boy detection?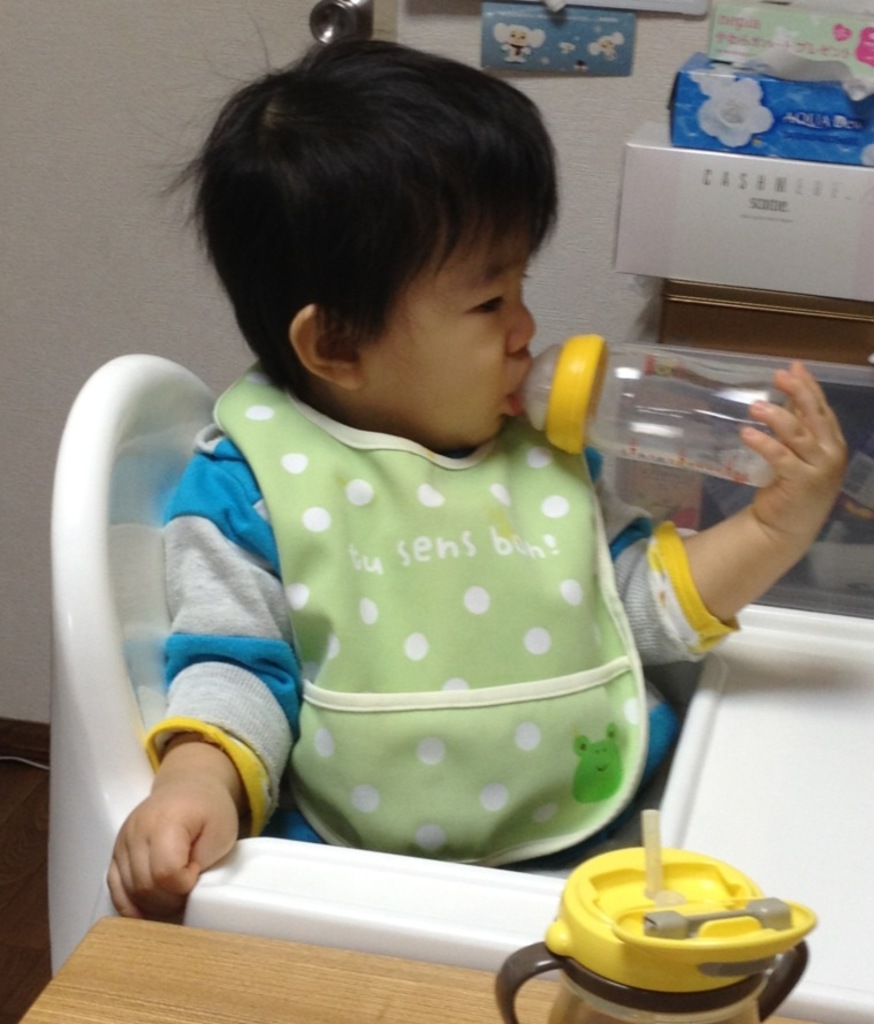
{"x1": 98, "y1": 24, "x2": 849, "y2": 925}
